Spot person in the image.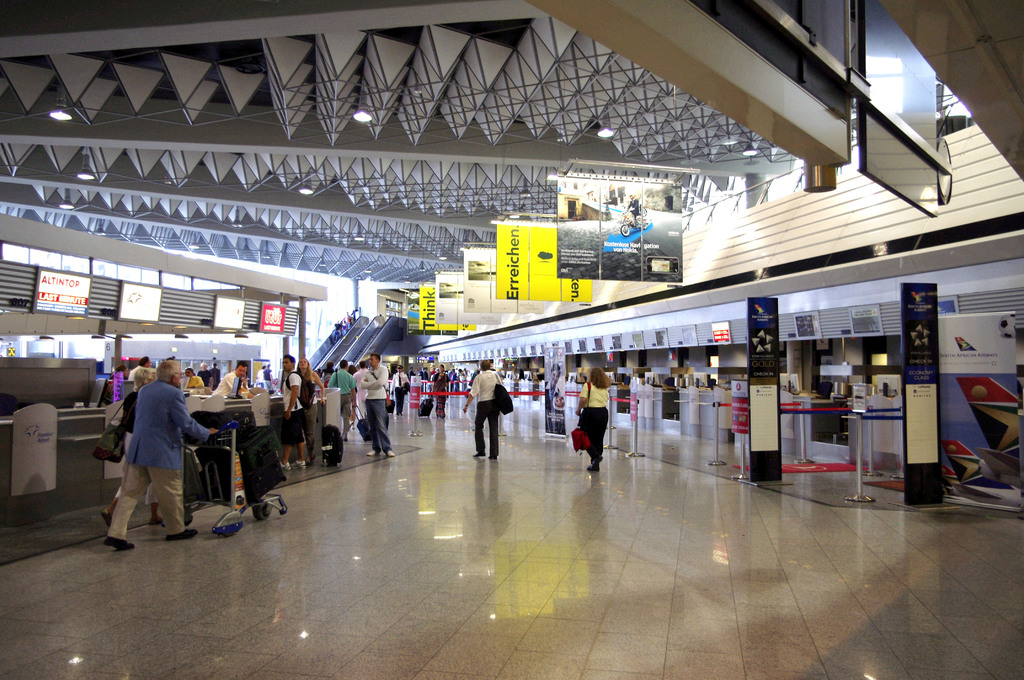
person found at x1=341 y1=321 x2=350 y2=335.
